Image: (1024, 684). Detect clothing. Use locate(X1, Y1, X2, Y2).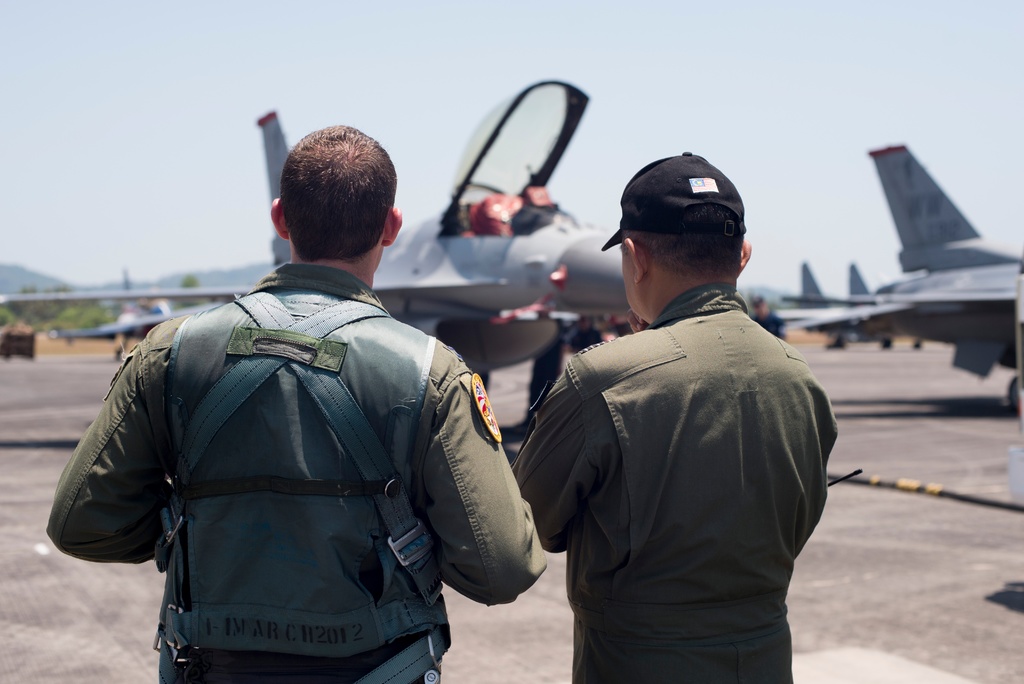
locate(524, 346, 569, 425).
